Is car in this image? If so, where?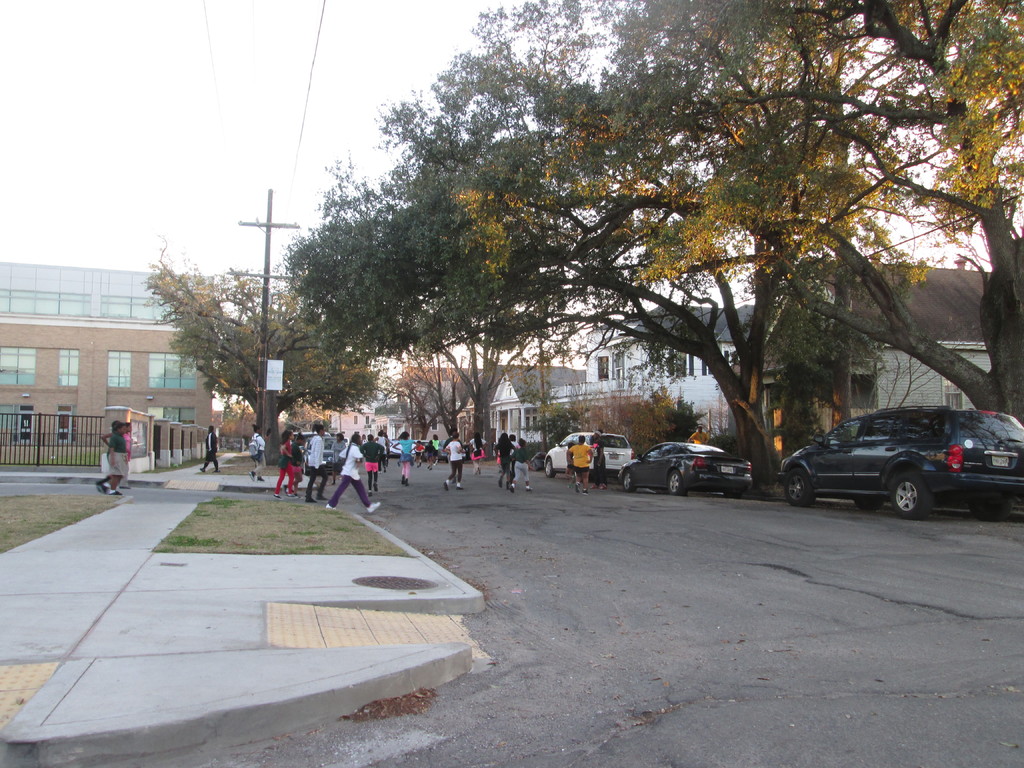
Yes, at locate(613, 436, 753, 497).
